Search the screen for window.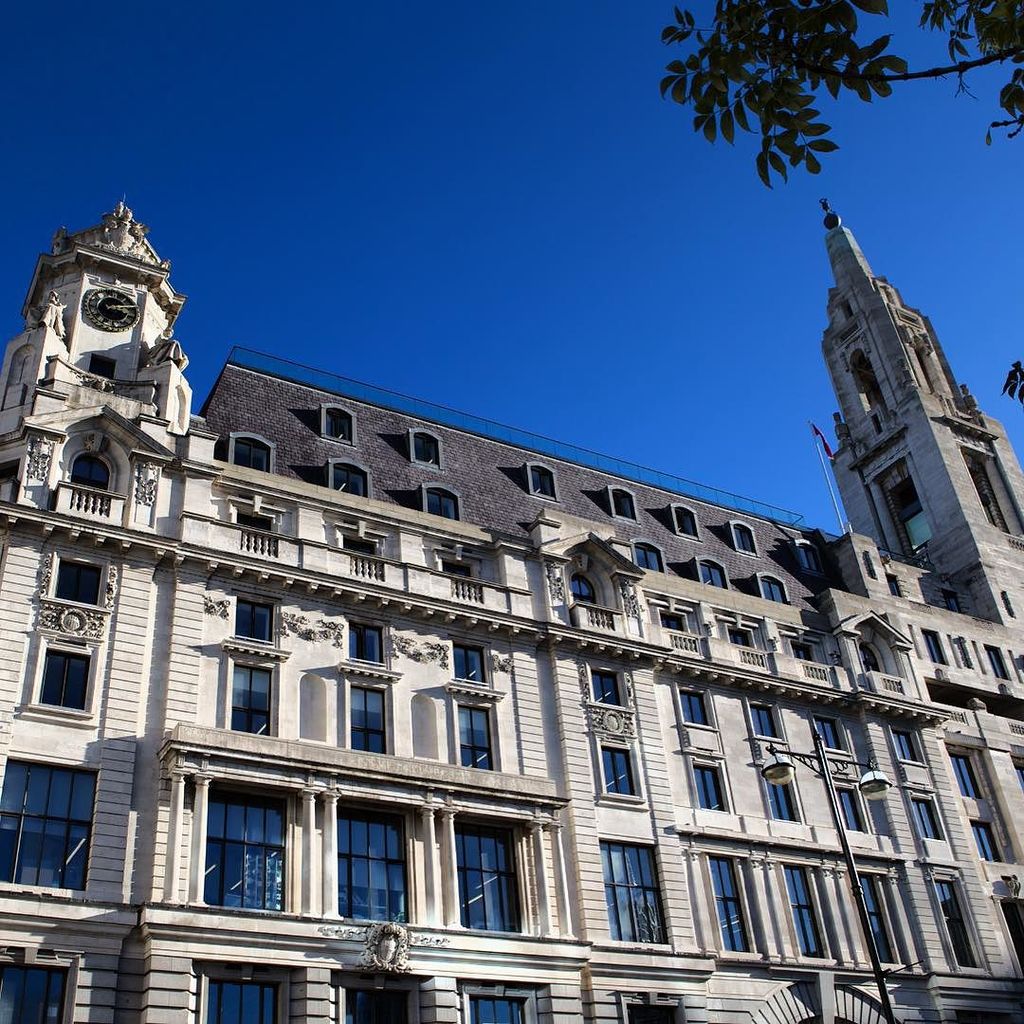
Found at bbox(786, 866, 824, 958).
